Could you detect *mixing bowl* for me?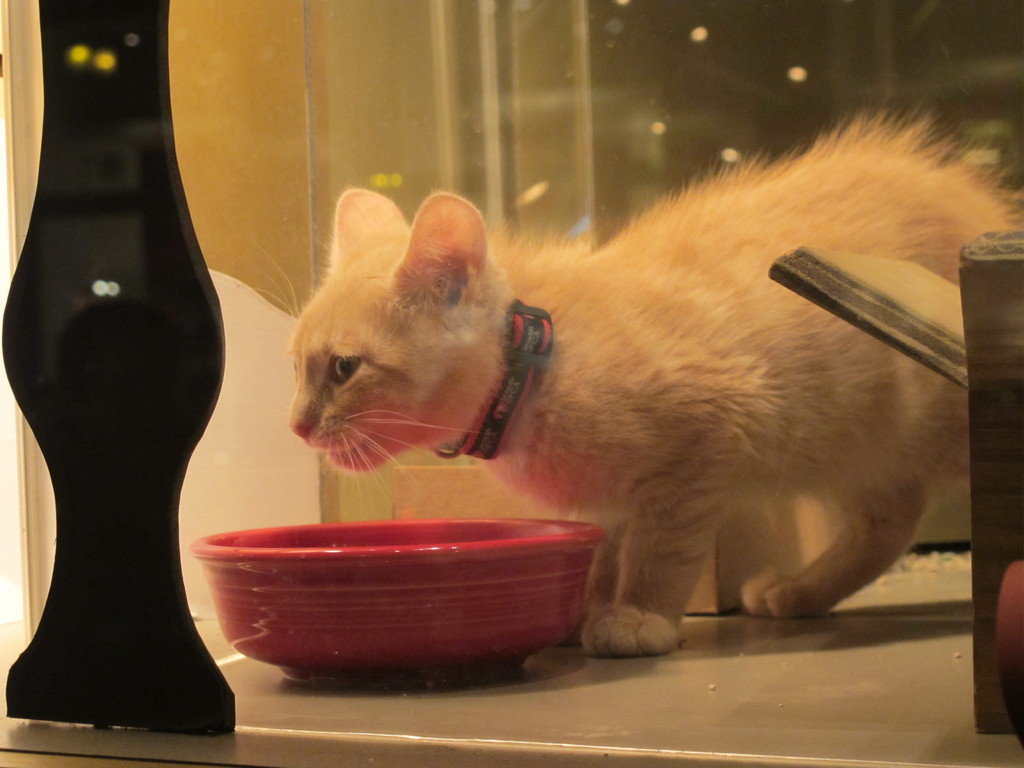
Detection result: select_region(182, 515, 586, 678).
